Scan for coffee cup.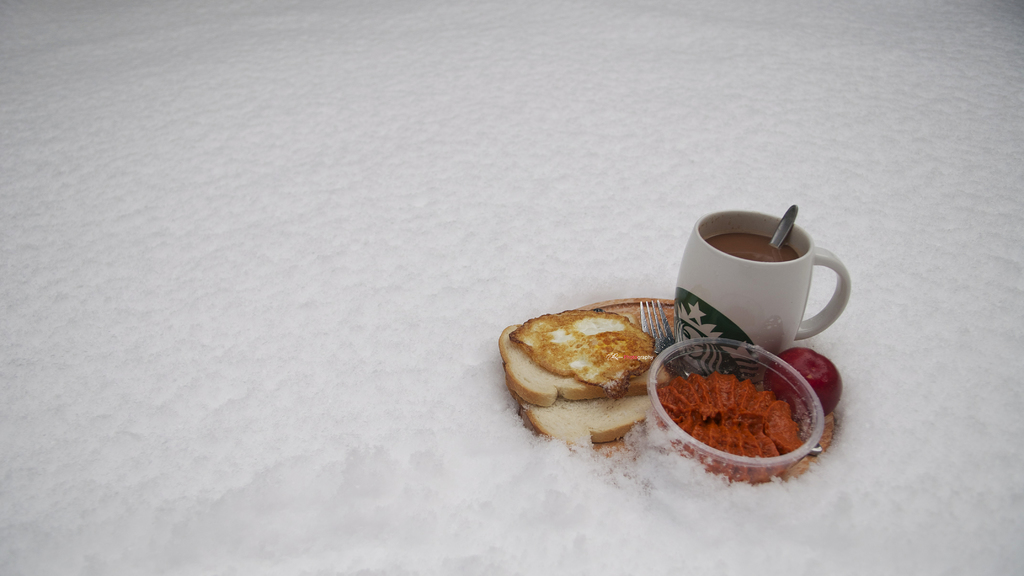
Scan result: BBox(673, 211, 852, 365).
